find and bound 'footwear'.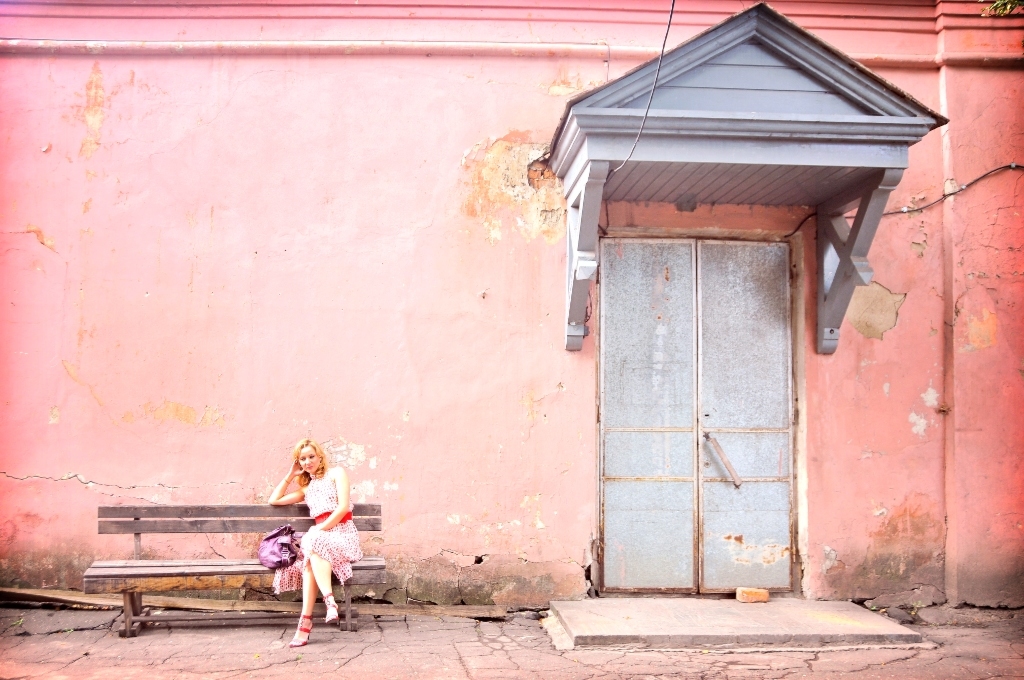
Bound: (289,610,318,646).
